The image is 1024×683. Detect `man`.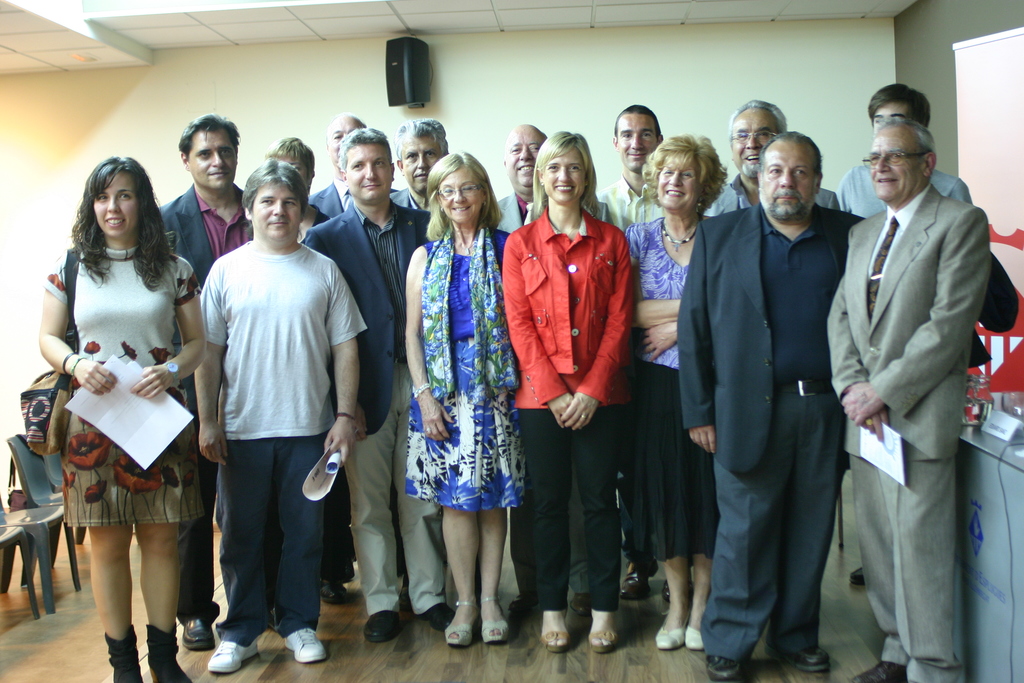
Detection: bbox=(485, 124, 610, 620).
